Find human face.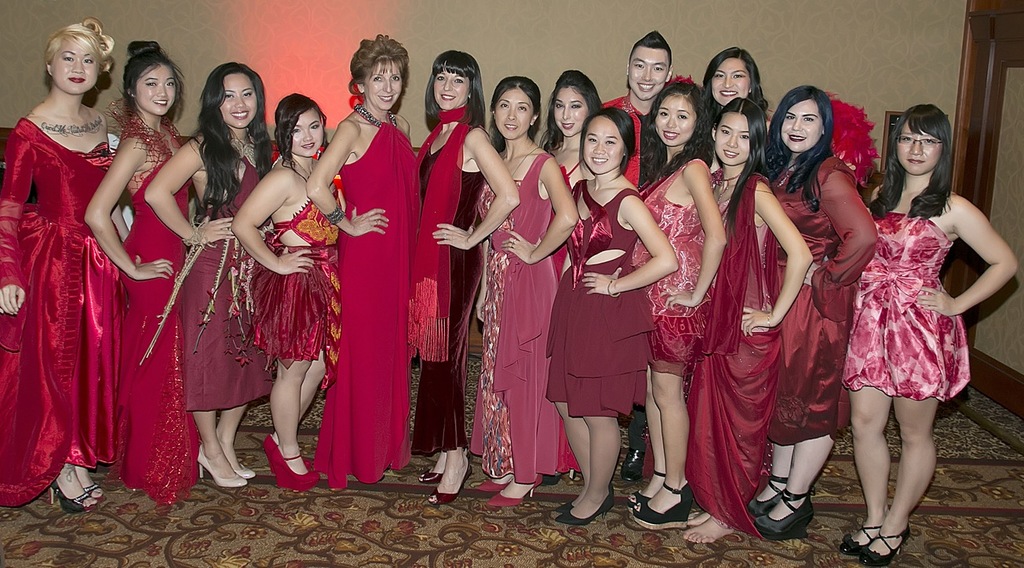
select_region(291, 109, 323, 157).
